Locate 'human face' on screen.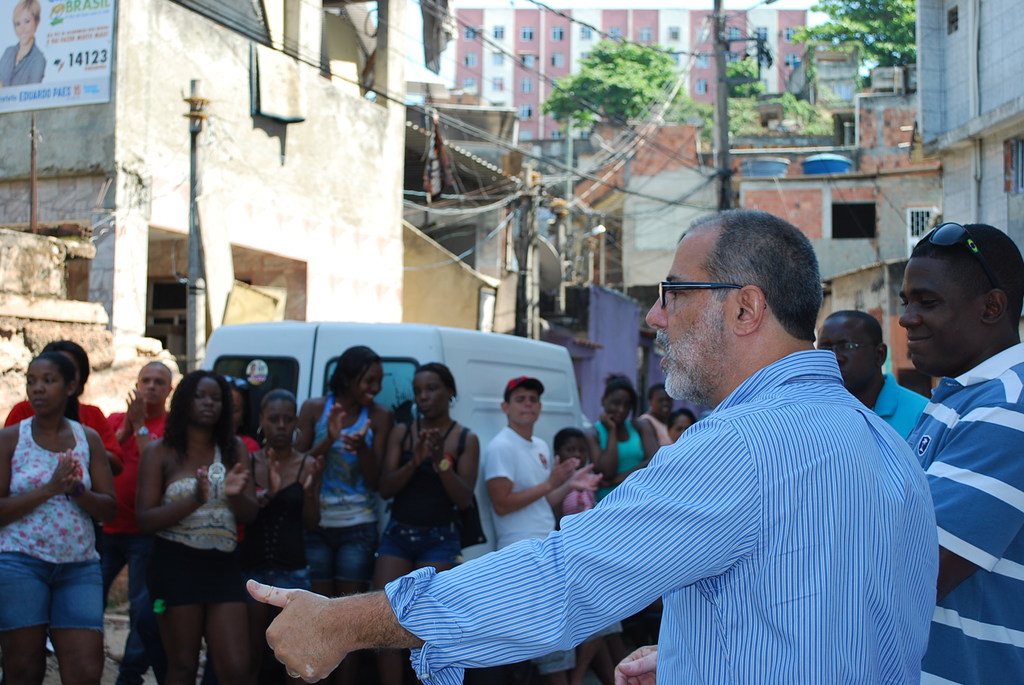
On screen at <region>19, 352, 60, 420</region>.
